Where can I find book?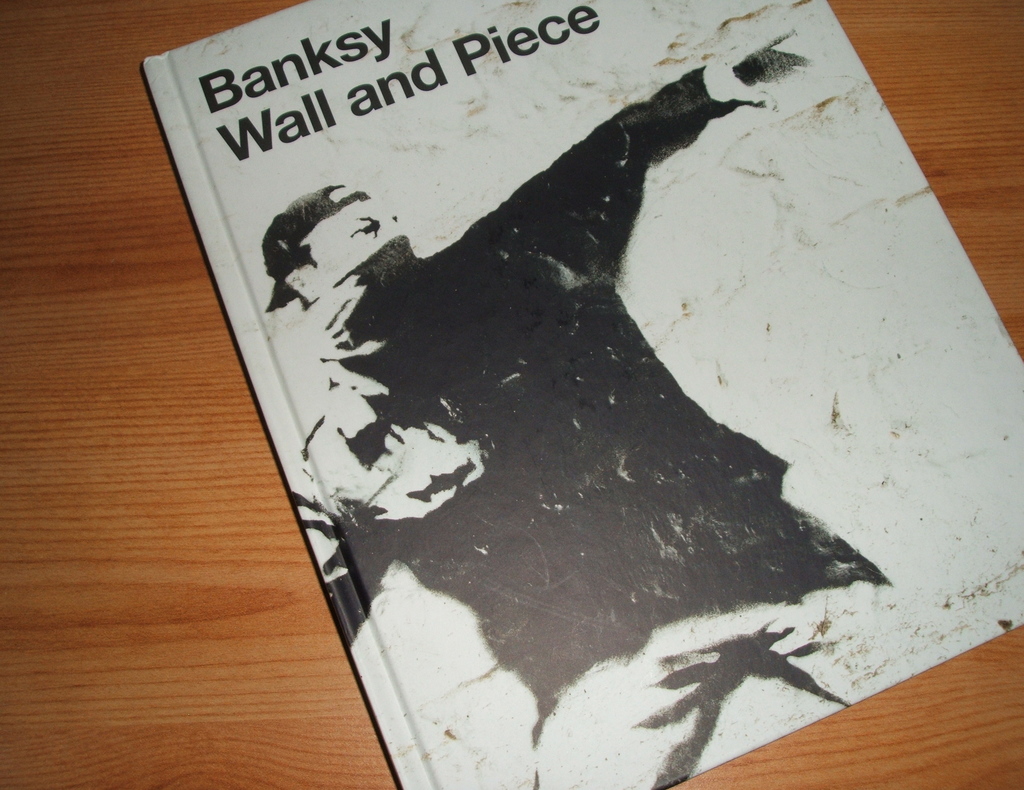
You can find it at l=177, t=22, r=962, b=782.
